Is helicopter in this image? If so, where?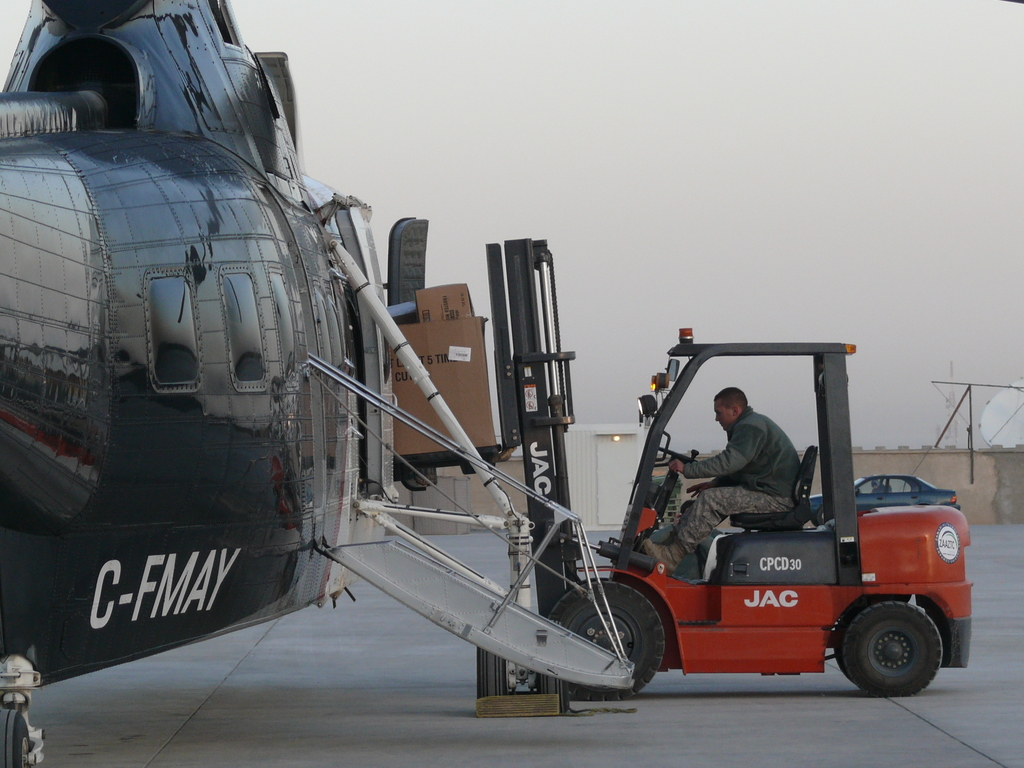
Yes, at rect(0, 0, 637, 767).
